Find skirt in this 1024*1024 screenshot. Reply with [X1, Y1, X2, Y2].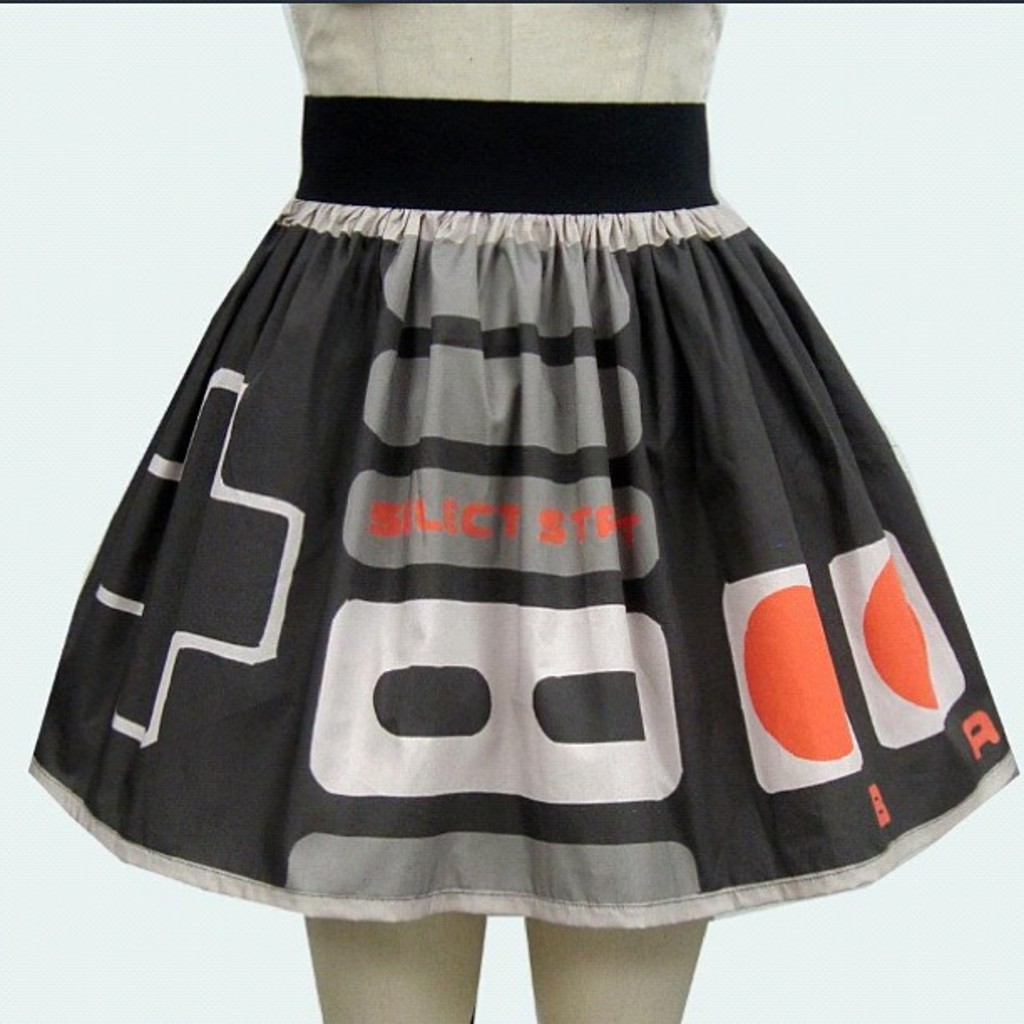
[28, 97, 1022, 934].
